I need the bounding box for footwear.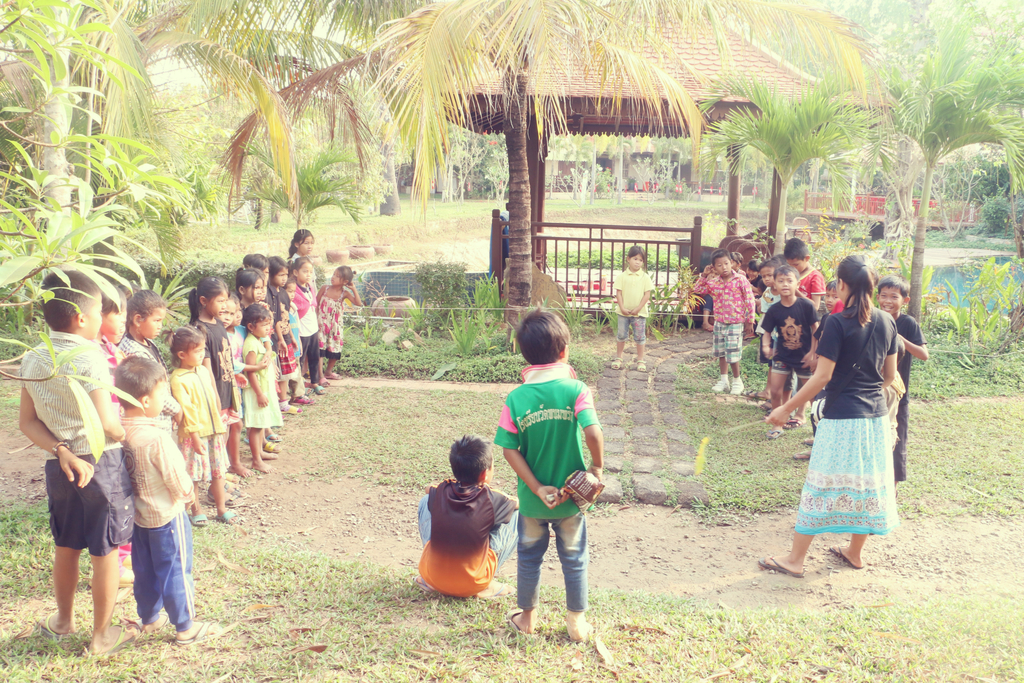
Here it is: {"x1": 172, "y1": 622, "x2": 223, "y2": 647}.
